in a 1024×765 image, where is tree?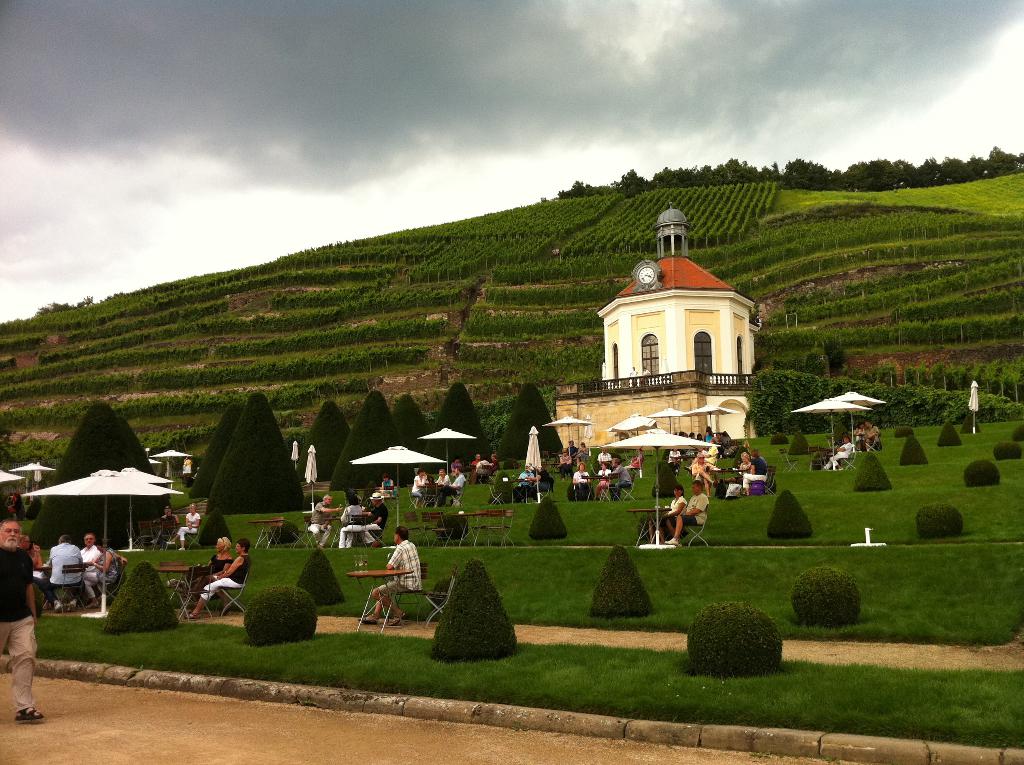
detection(184, 396, 236, 508).
